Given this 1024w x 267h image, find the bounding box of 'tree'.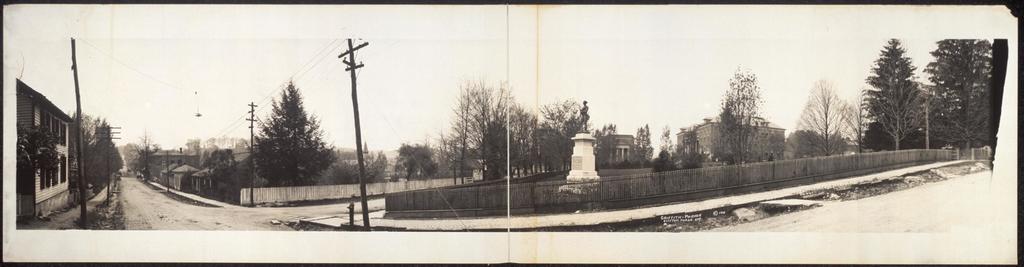
(x1=601, y1=119, x2=616, y2=156).
